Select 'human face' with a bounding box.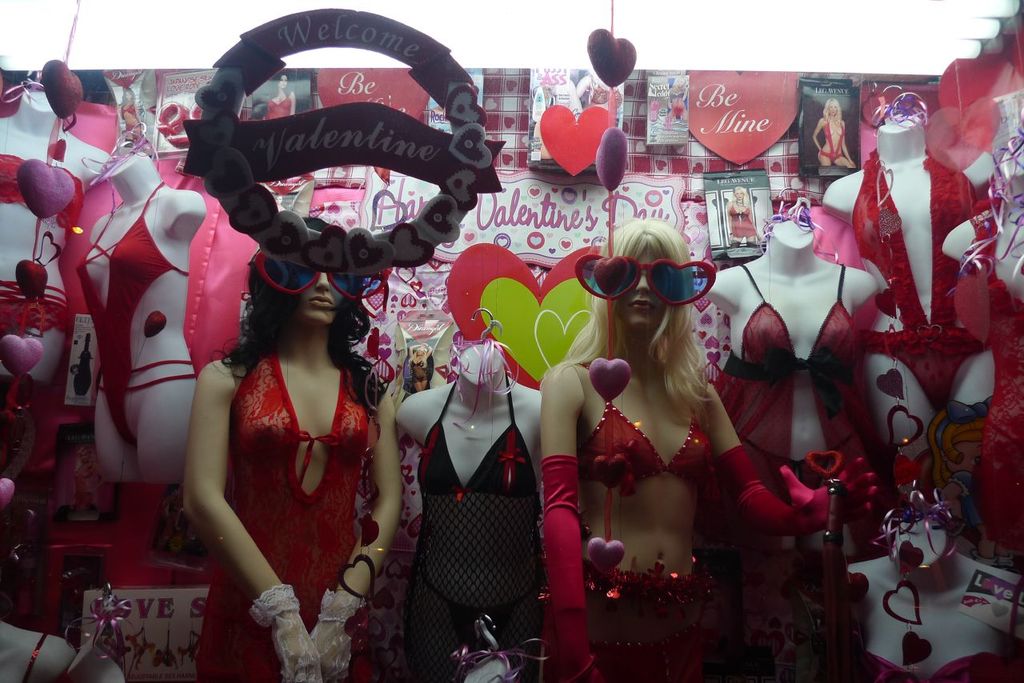
select_region(288, 261, 341, 326).
